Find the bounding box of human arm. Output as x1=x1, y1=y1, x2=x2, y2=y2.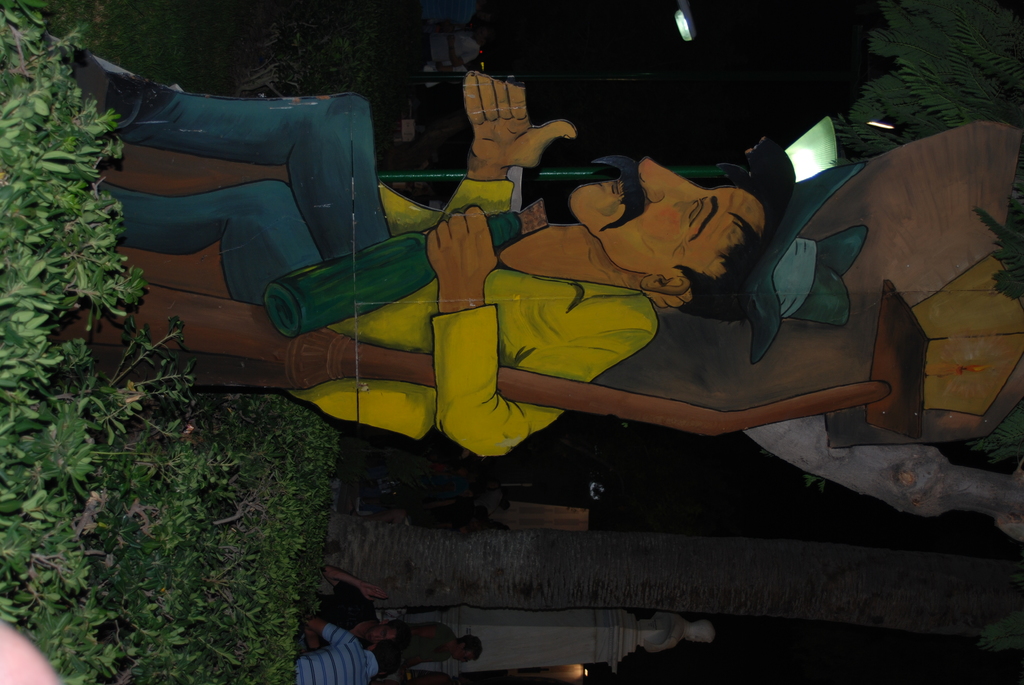
x1=425, y1=204, x2=652, y2=452.
